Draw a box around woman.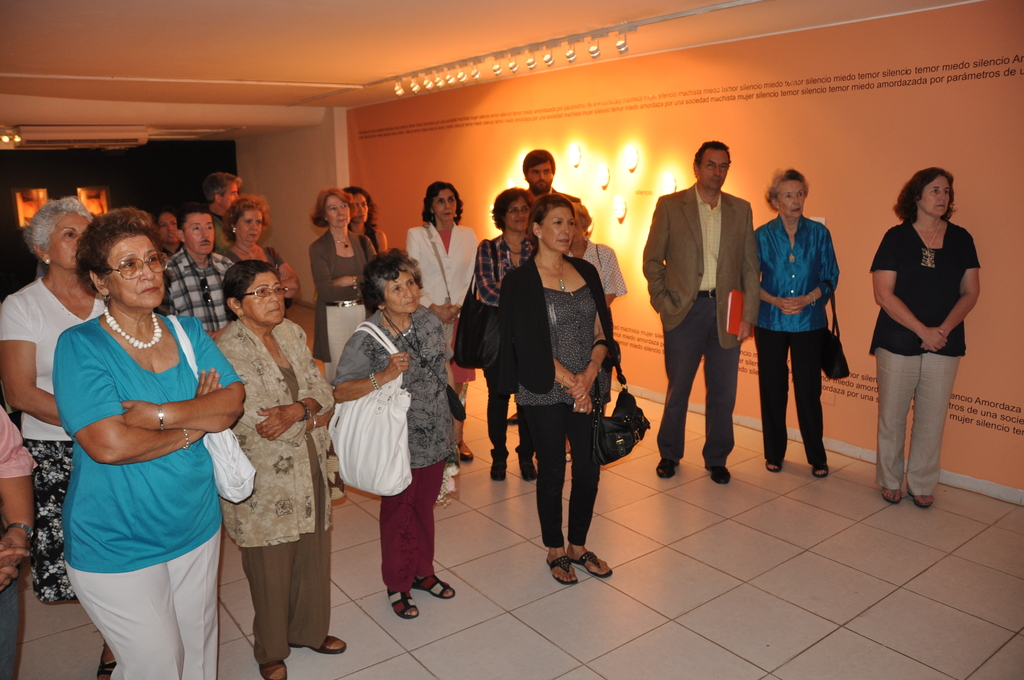
pyautogui.locateOnScreen(333, 245, 454, 615).
